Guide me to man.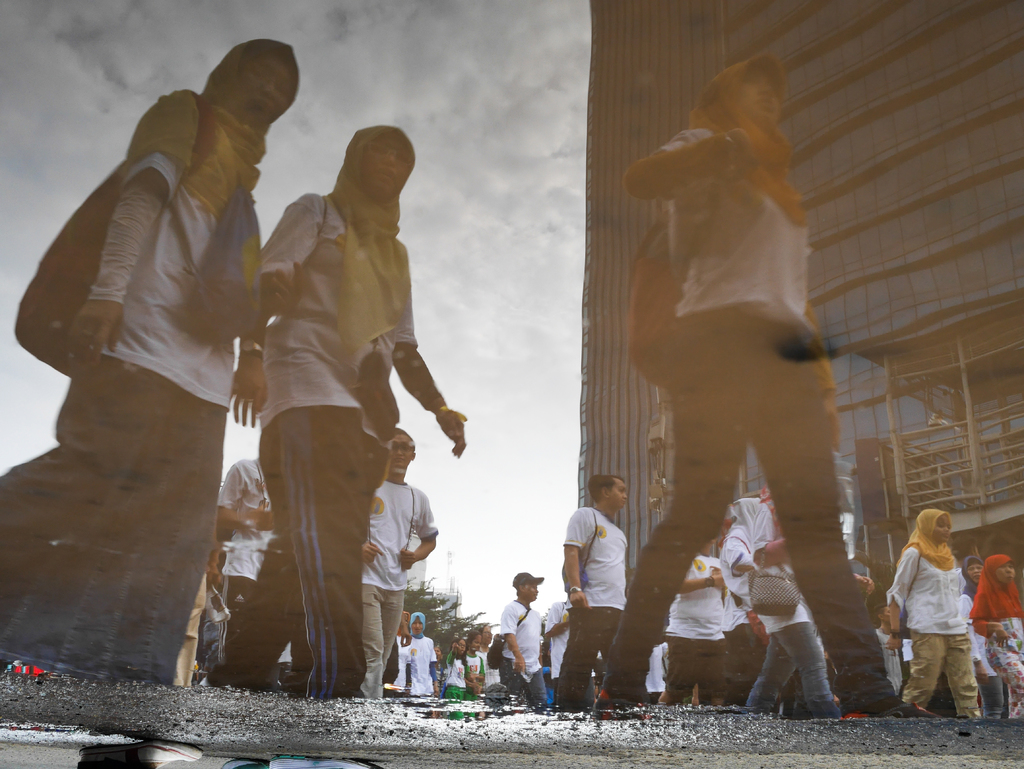
Guidance: detection(495, 566, 549, 709).
